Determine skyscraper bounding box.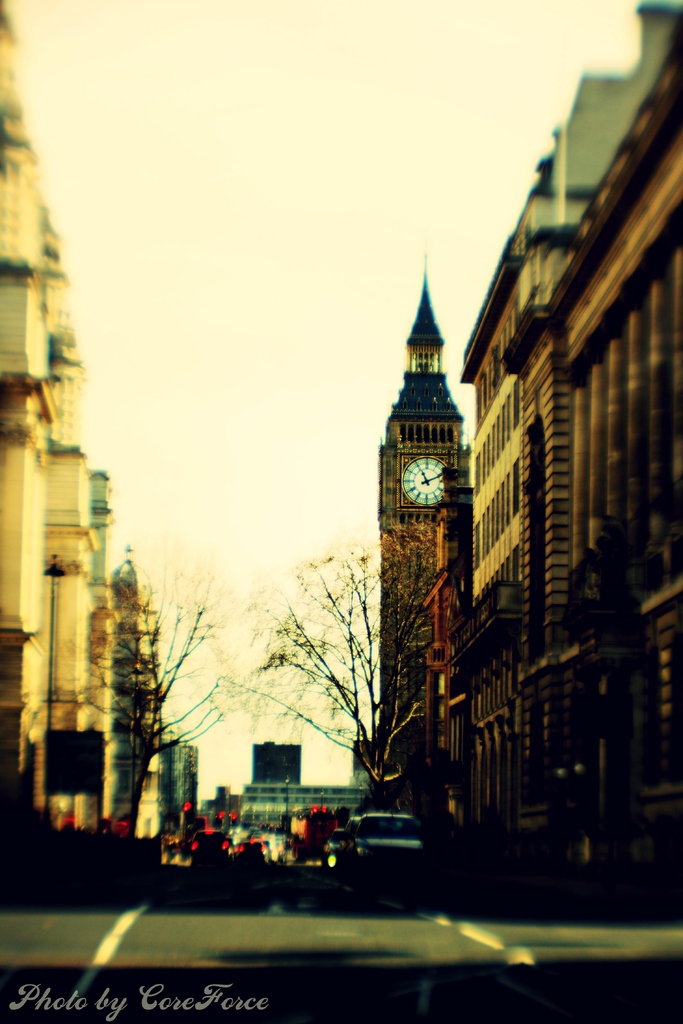
Determined: region(0, 0, 108, 829).
